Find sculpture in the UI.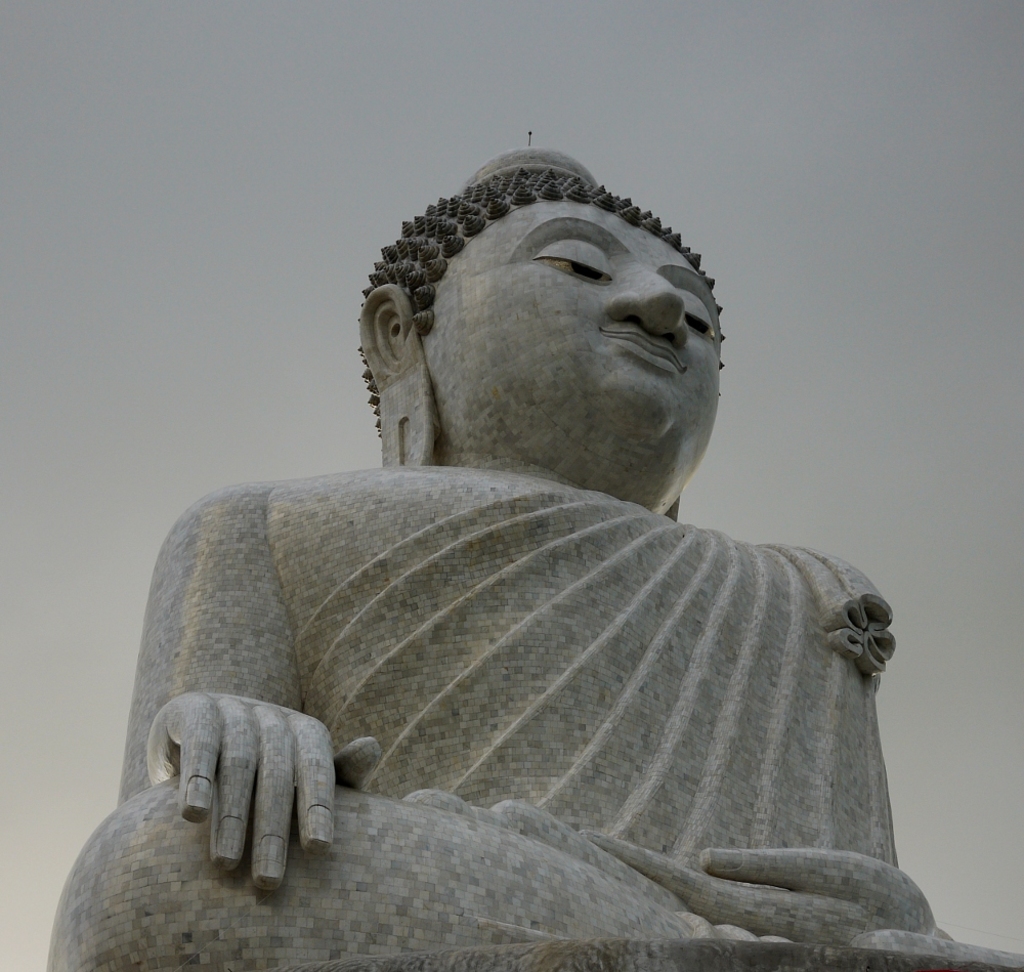
UI element at detection(51, 146, 978, 971).
